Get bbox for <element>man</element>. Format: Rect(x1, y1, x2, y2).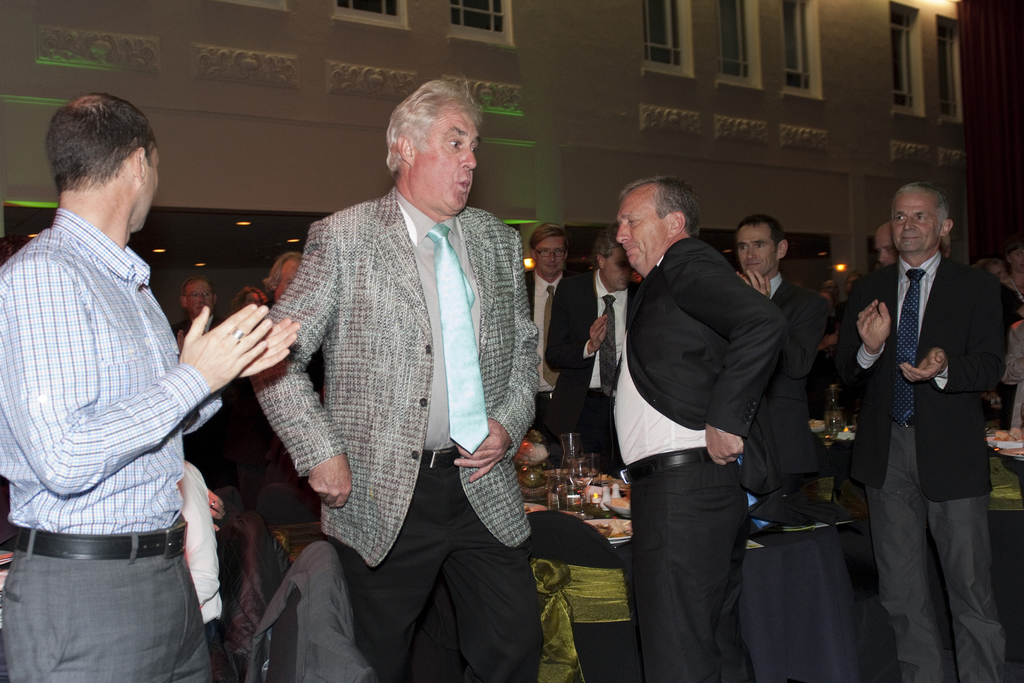
Rect(240, 79, 557, 663).
